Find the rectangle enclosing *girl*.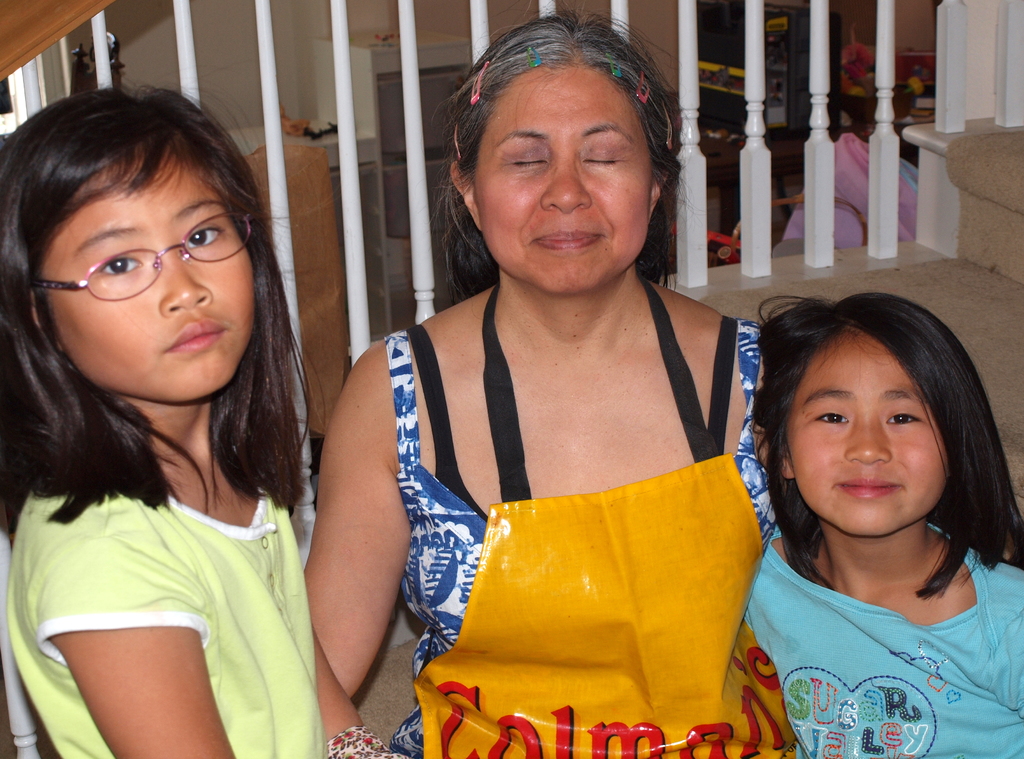
0, 79, 414, 758.
